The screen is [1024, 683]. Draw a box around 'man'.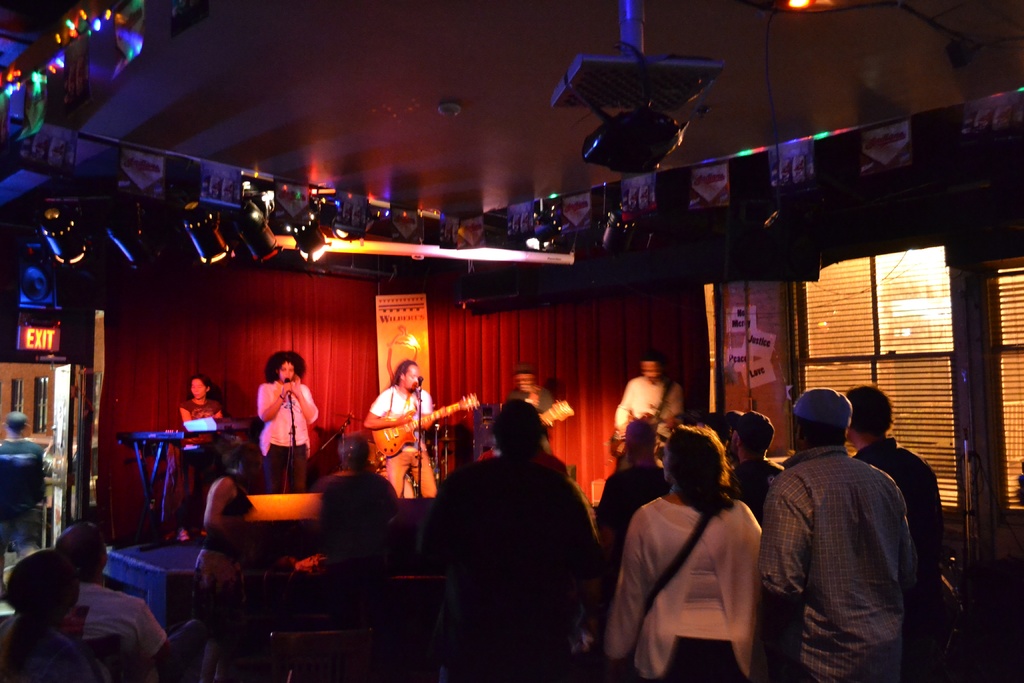
259/350/322/489.
